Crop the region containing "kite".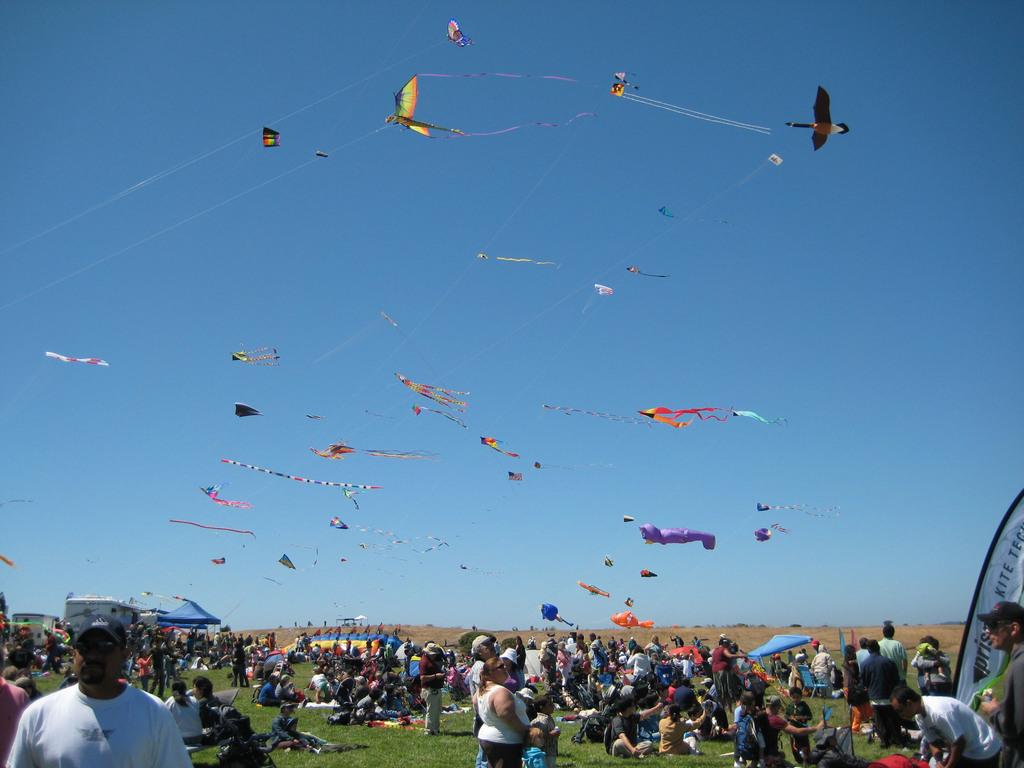
Crop region: detection(604, 550, 615, 568).
